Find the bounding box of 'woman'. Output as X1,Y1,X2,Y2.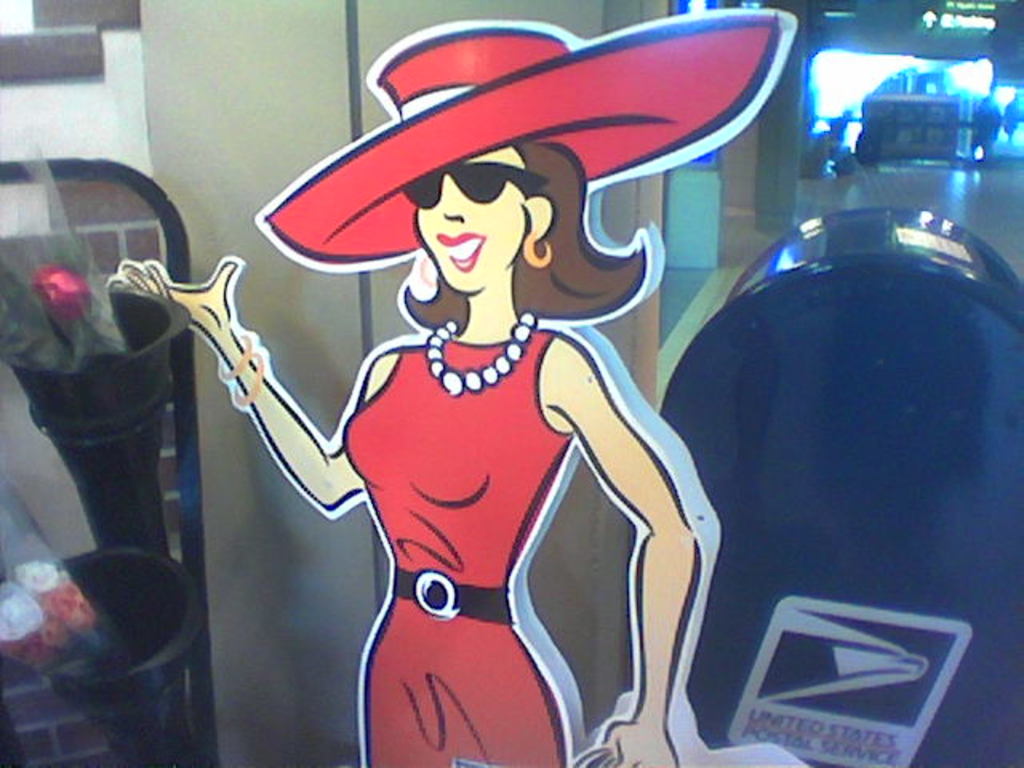
110,142,698,766.
